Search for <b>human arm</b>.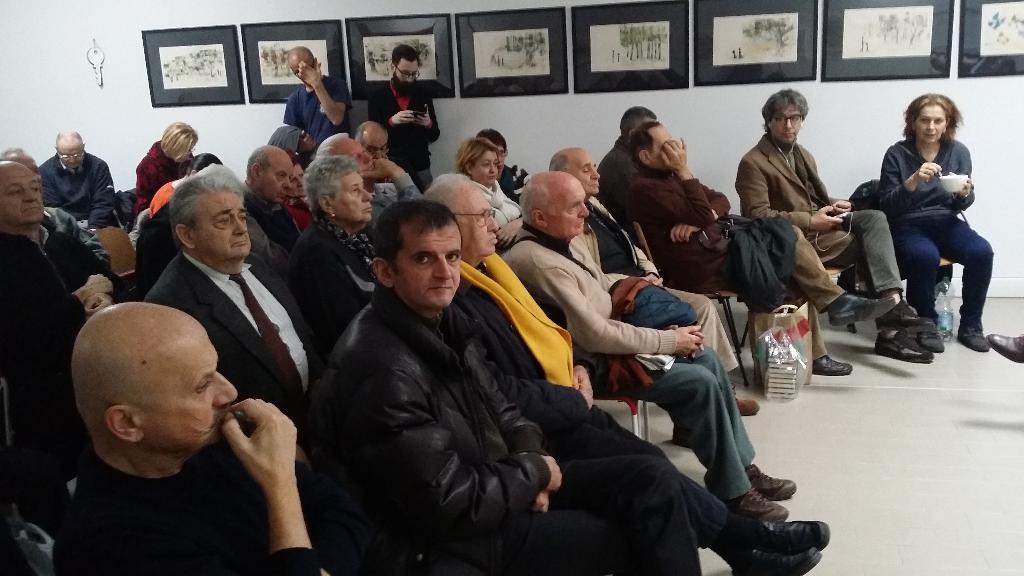
Found at pyautogui.locateOnScreen(840, 197, 847, 211).
